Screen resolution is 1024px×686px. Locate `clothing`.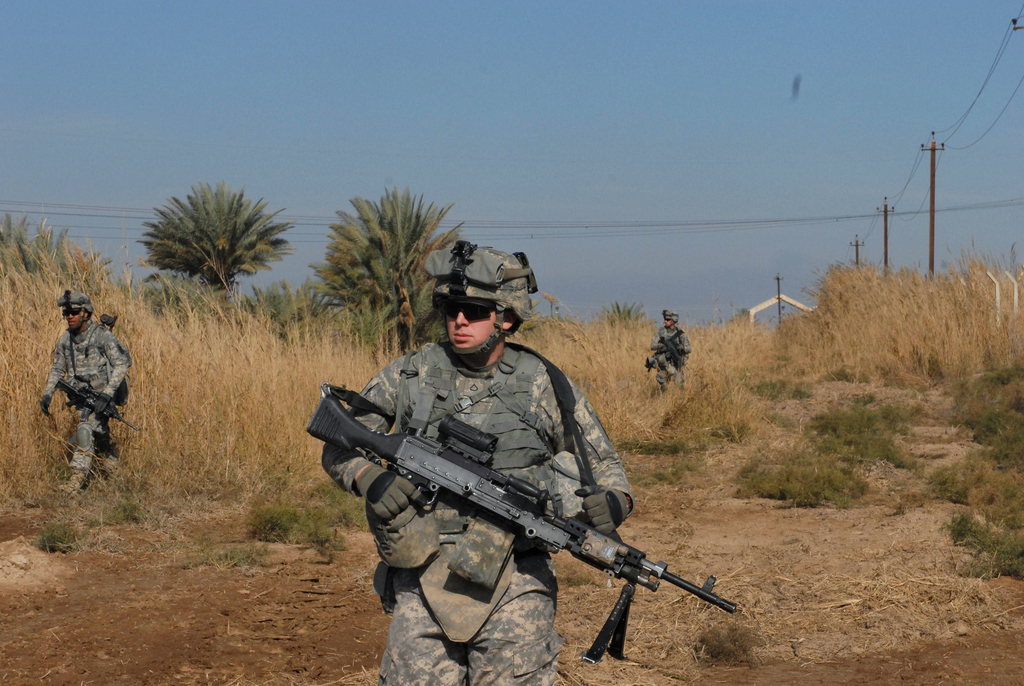
x1=36 y1=288 x2=123 y2=502.
